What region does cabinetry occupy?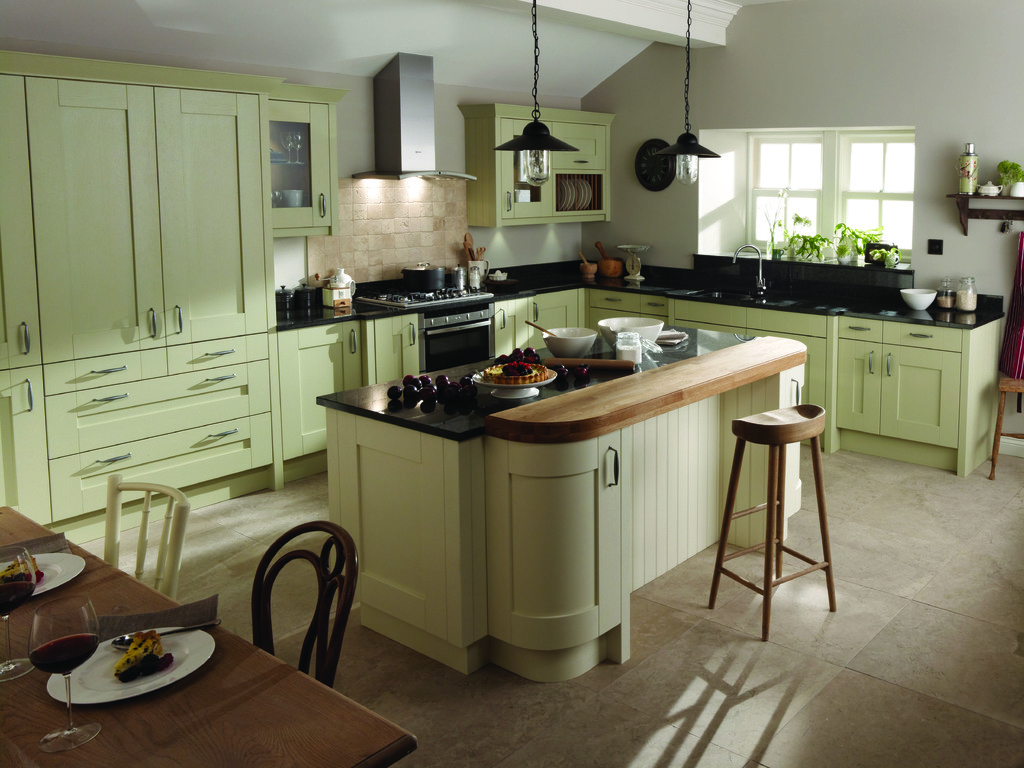
<region>582, 289, 639, 311</region>.
